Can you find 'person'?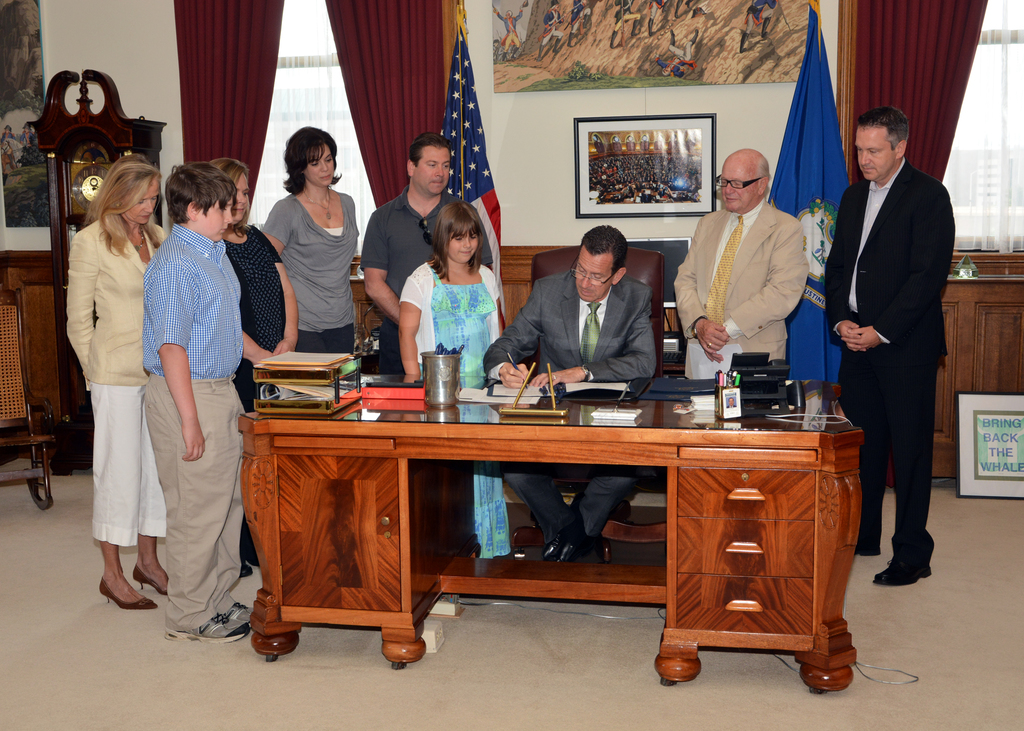
Yes, bounding box: box=[611, 0, 641, 45].
